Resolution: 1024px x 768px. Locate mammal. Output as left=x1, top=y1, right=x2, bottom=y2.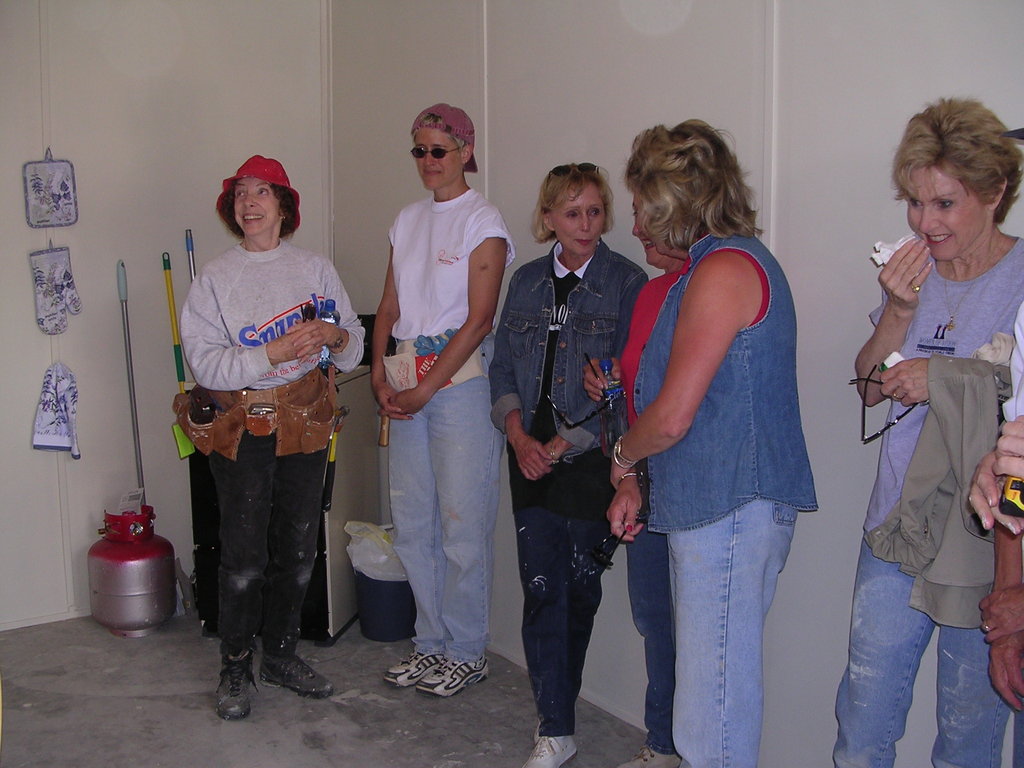
left=362, top=97, right=511, bottom=696.
